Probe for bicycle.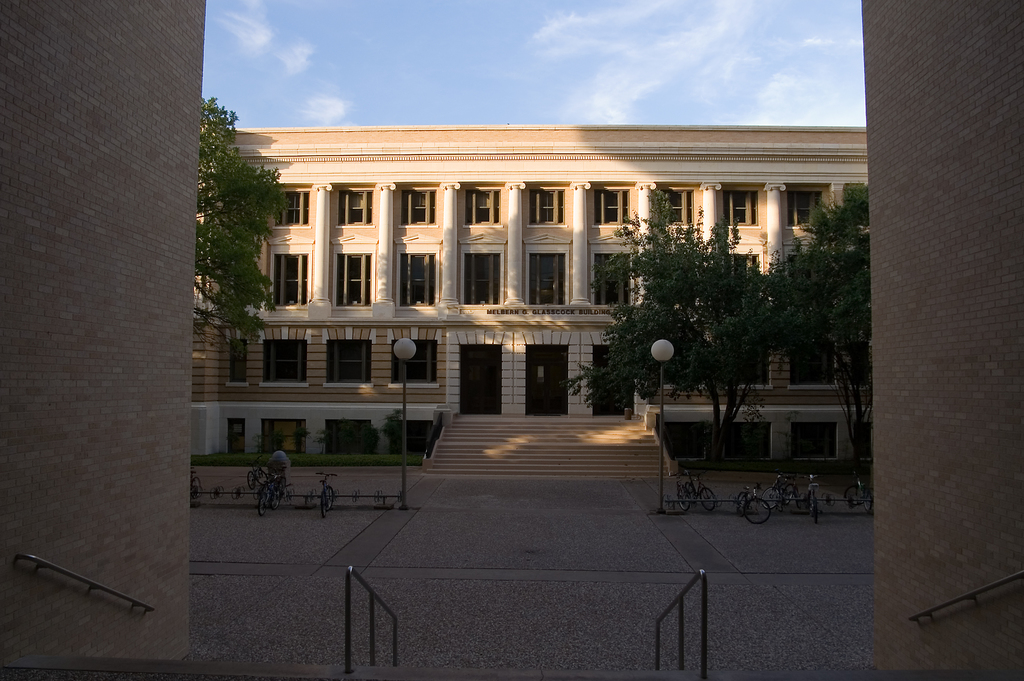
Probe result: BBox(665, 469, 689, 506).
